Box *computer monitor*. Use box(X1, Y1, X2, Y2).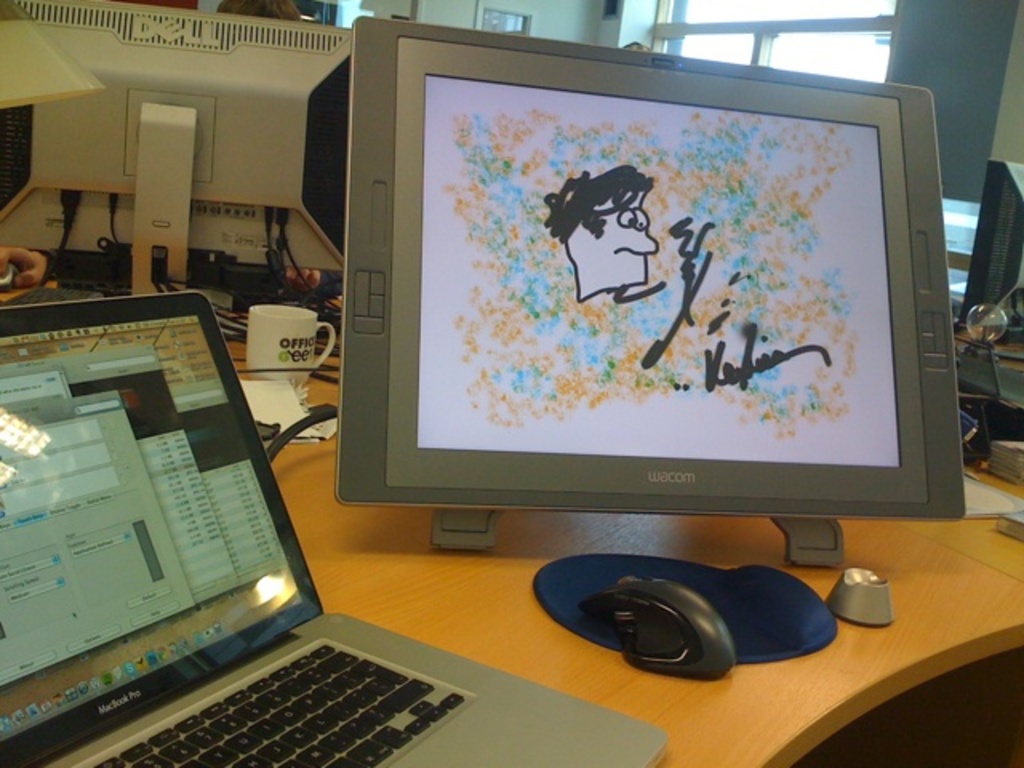
box(0, 0, 350, 341).
